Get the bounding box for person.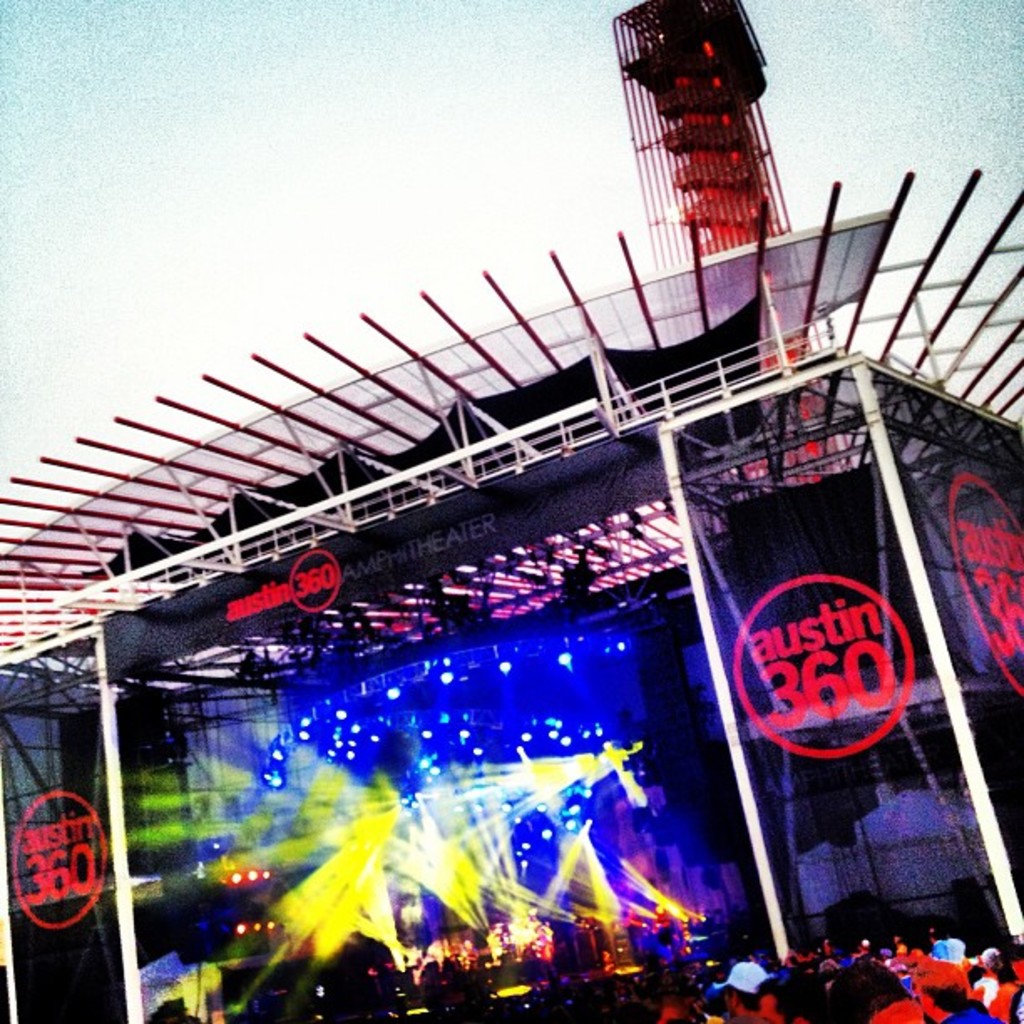
(823, 965, 914, 1022).
